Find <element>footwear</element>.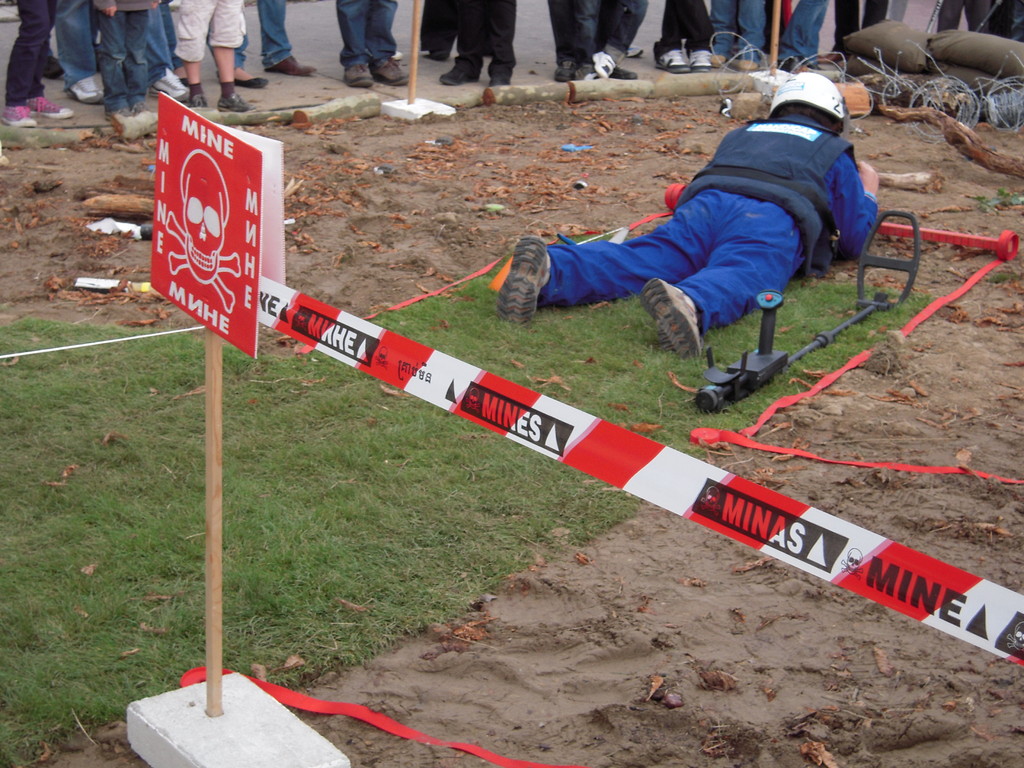
left=373, top=58, right=414, bottom=87.
